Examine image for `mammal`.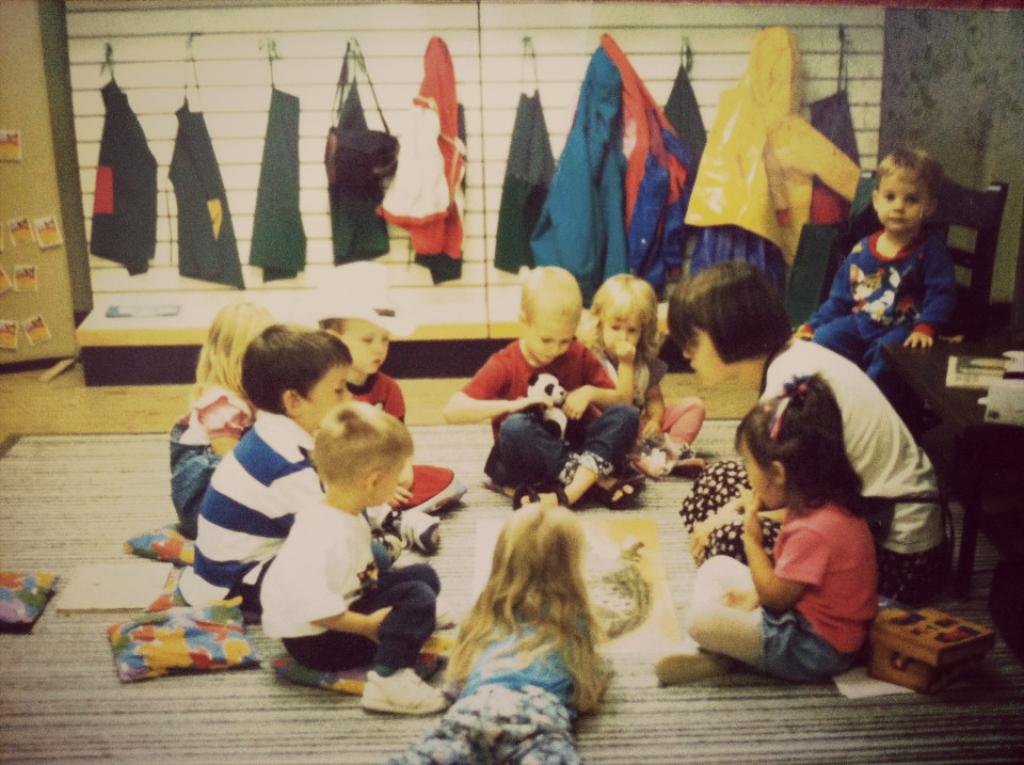
Examination result: (left=180, top=318, right=357, bottom=615).
